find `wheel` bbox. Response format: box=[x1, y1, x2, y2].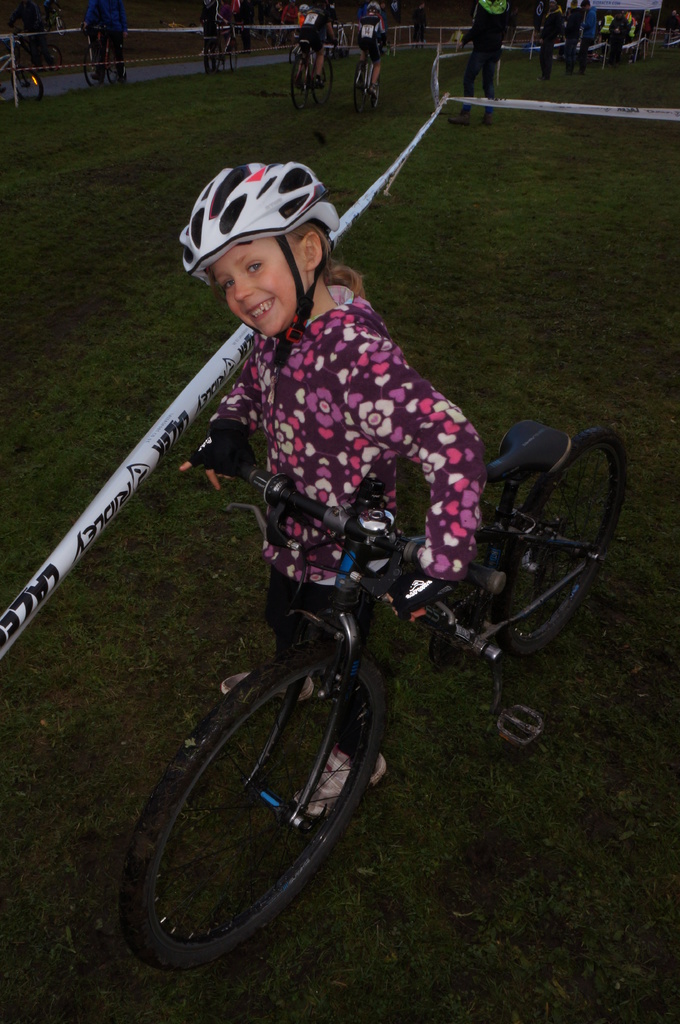
box=[372, 78, 381, 111].
